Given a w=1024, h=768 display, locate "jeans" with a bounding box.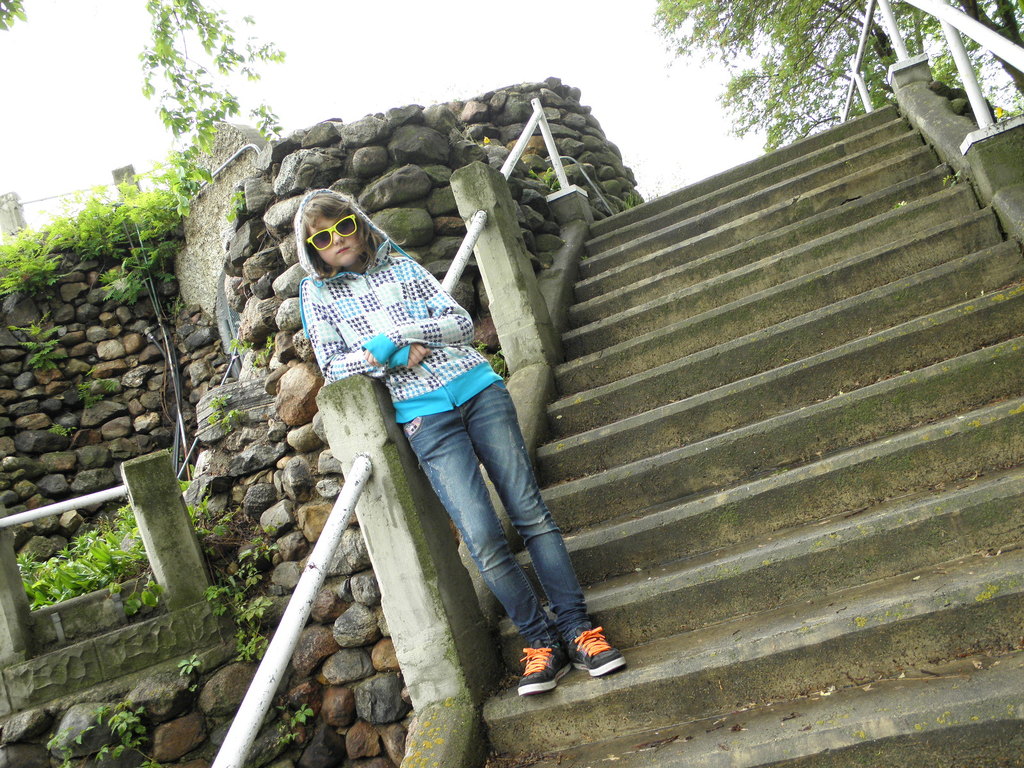
Located: crop(369, 362, 597, 689).
